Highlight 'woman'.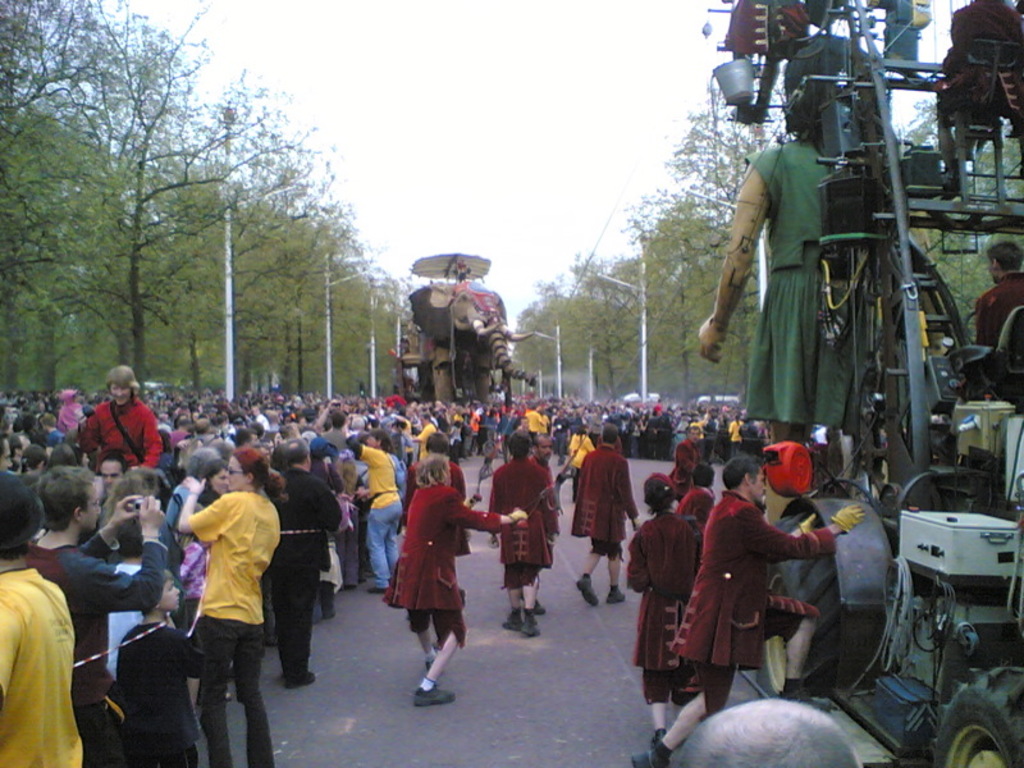
Highlighted region: left=625, top=471, right=707, bottom=751.
